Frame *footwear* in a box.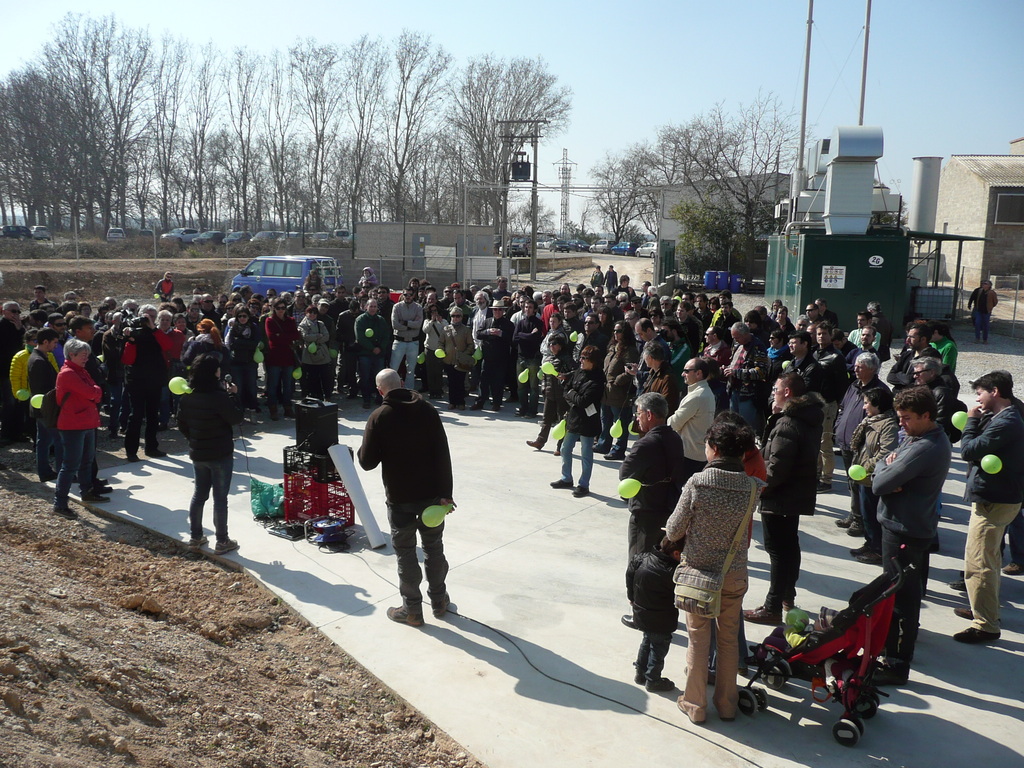
(551,477,571,490).
